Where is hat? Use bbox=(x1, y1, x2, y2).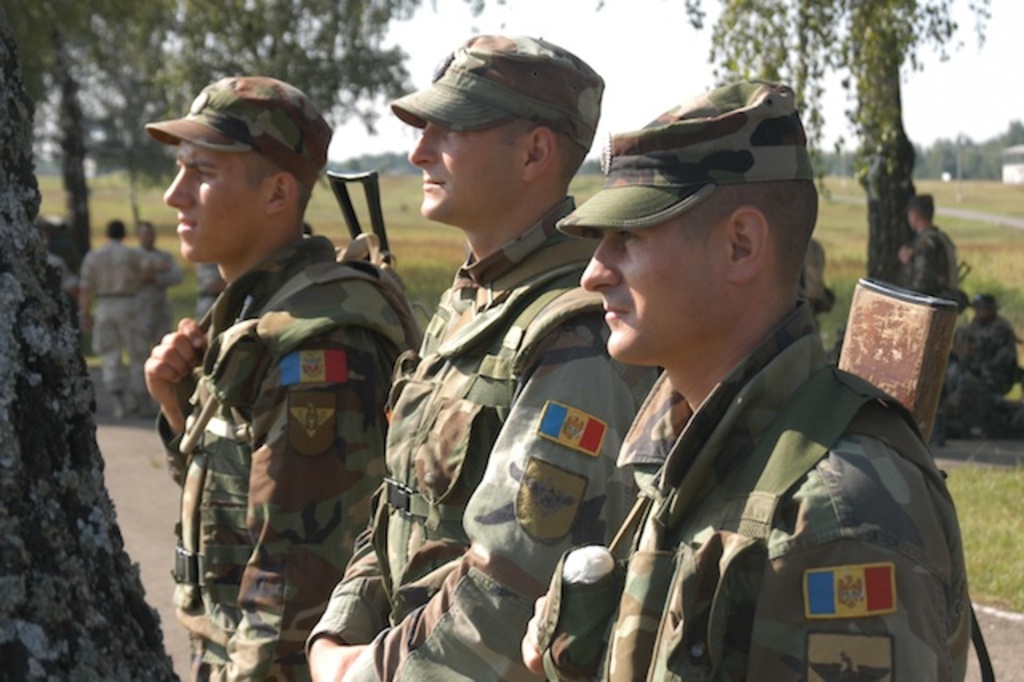
bbox=(392, 29, 610, 152).
